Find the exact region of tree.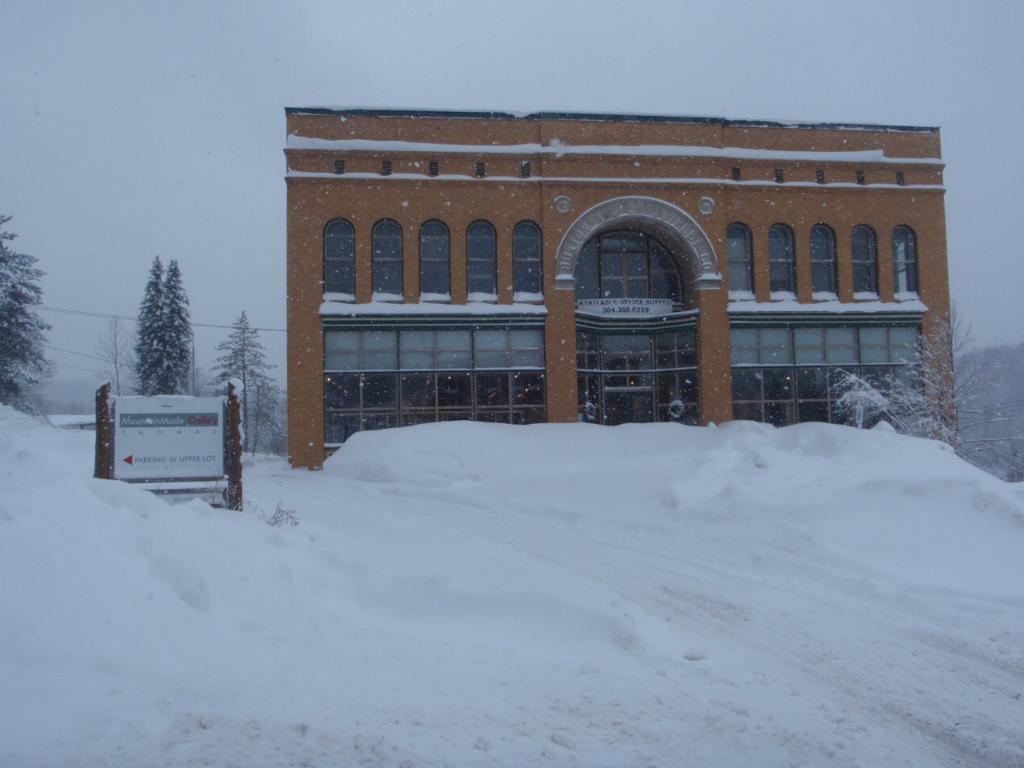
Exact region: 0:209:55:410.
